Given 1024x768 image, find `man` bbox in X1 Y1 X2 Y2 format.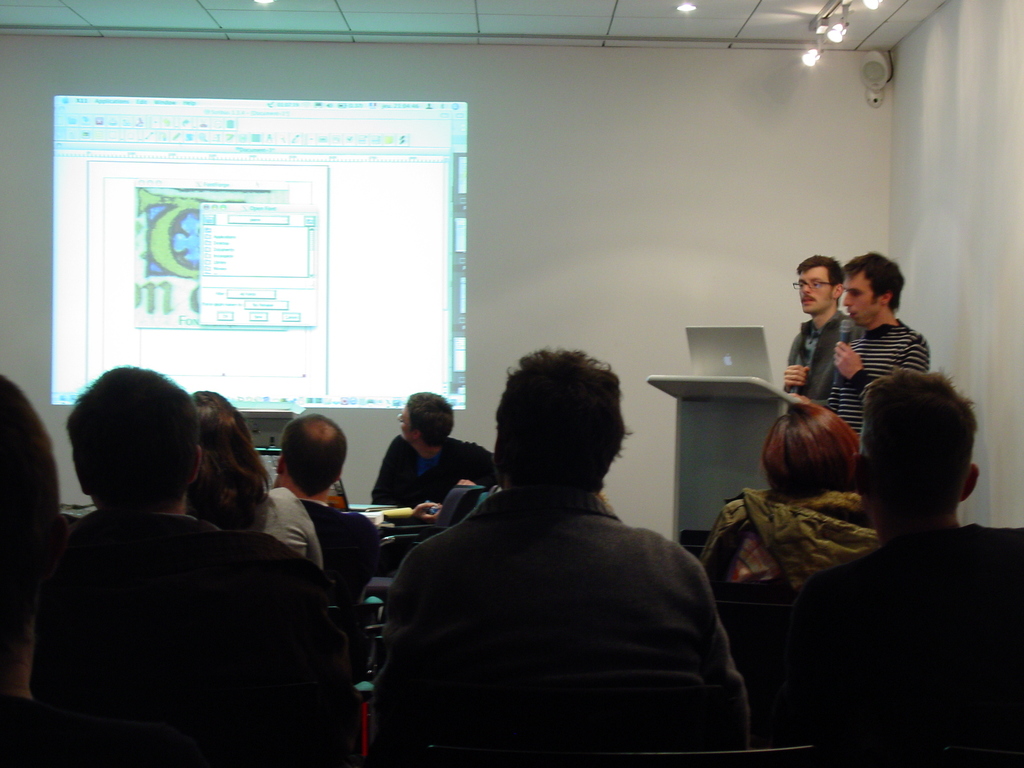
822 252 927 433.
